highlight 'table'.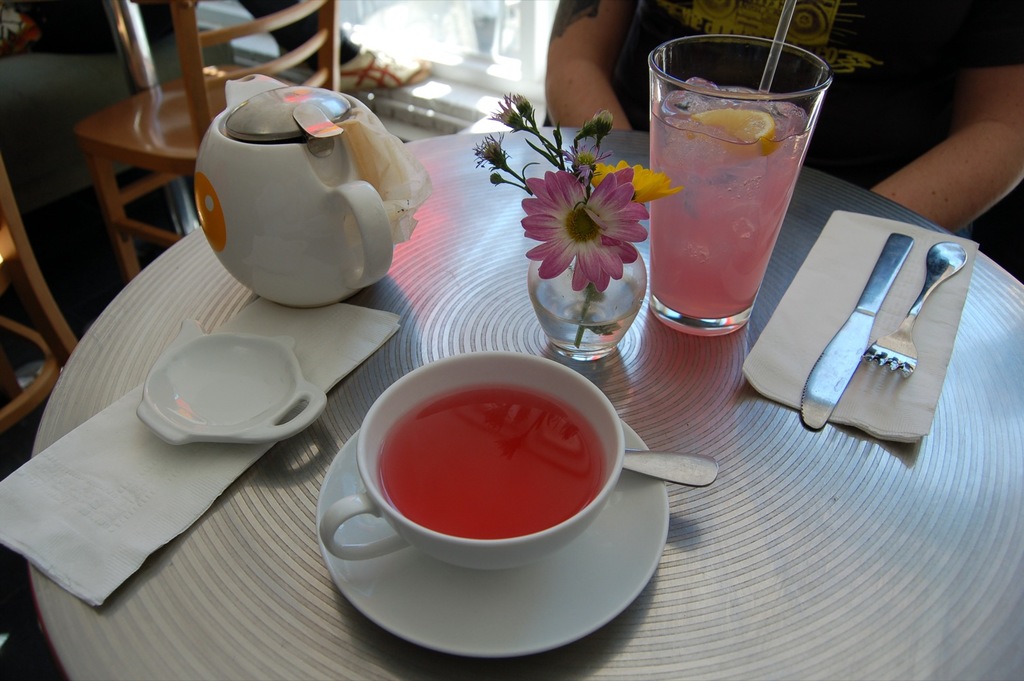
Highlighted region: 0 58 1023 680.
